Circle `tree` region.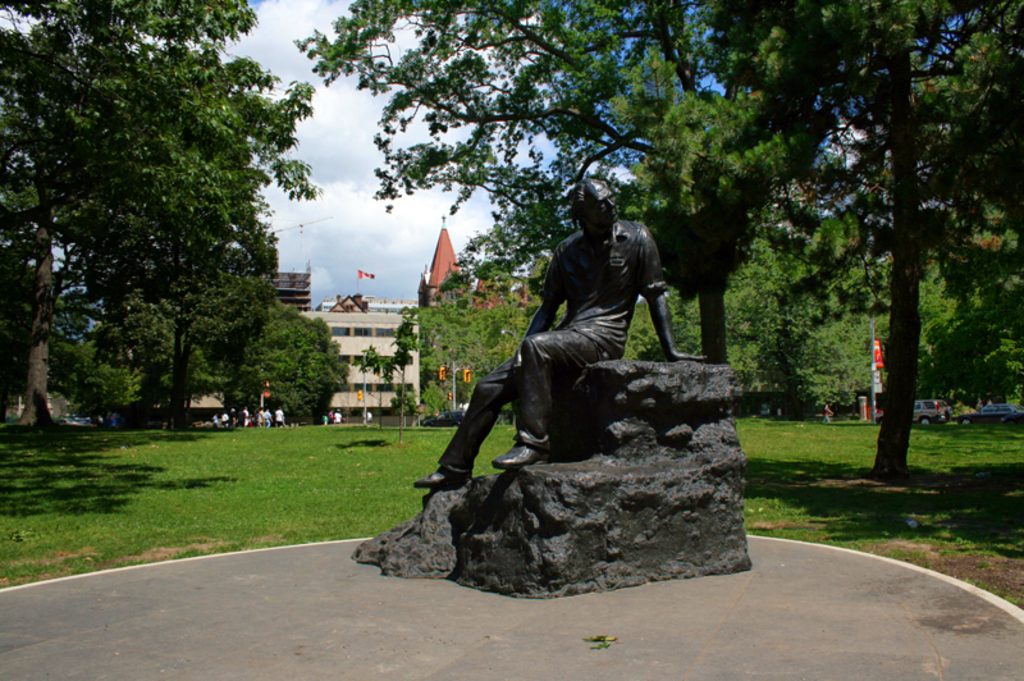
Region: x1=101 y1=115 x2=302 y2=458.
